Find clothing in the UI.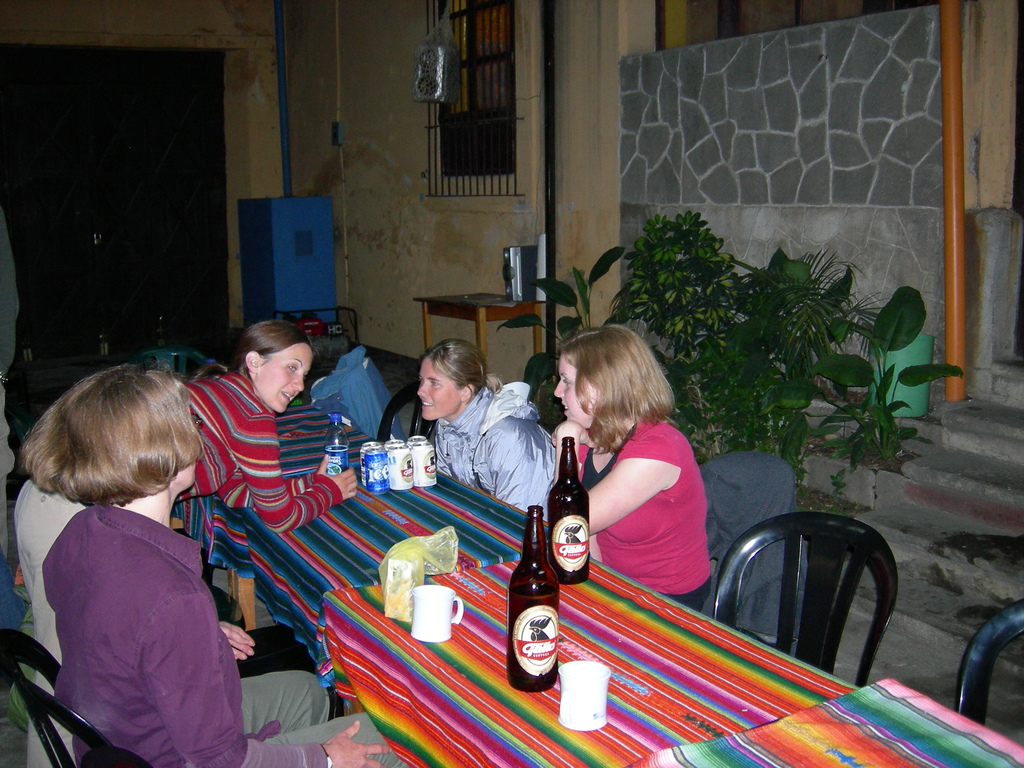
UI element at select_region(442, 378, 556, 534).
